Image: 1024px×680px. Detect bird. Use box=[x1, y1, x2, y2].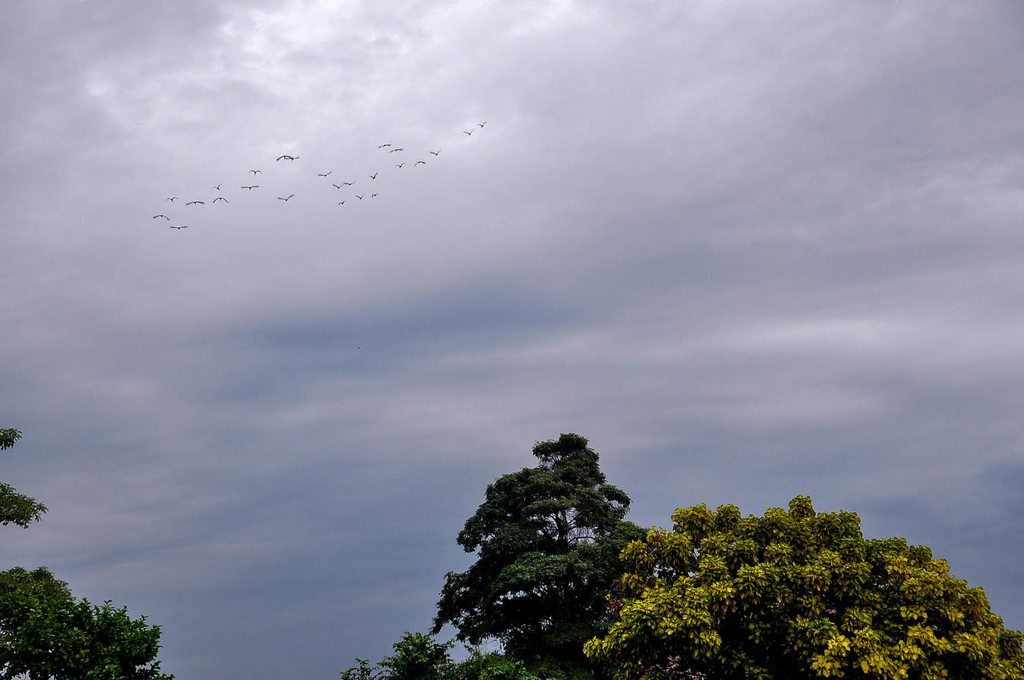
box=[343, 179, 355, 186].
